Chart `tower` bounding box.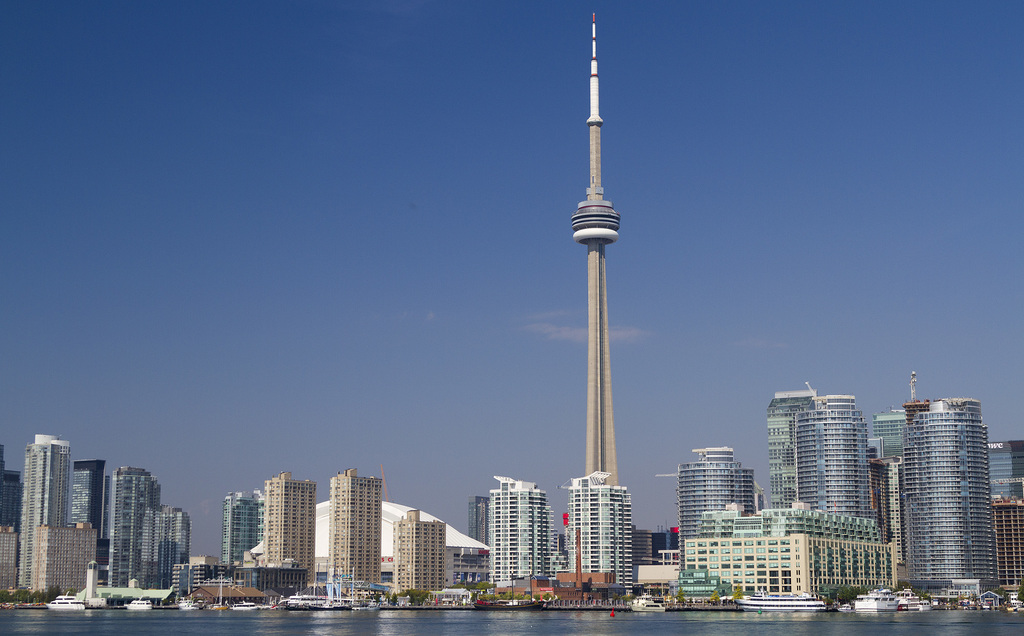
Charted: <region>863, 404, 913, 587</region>.
